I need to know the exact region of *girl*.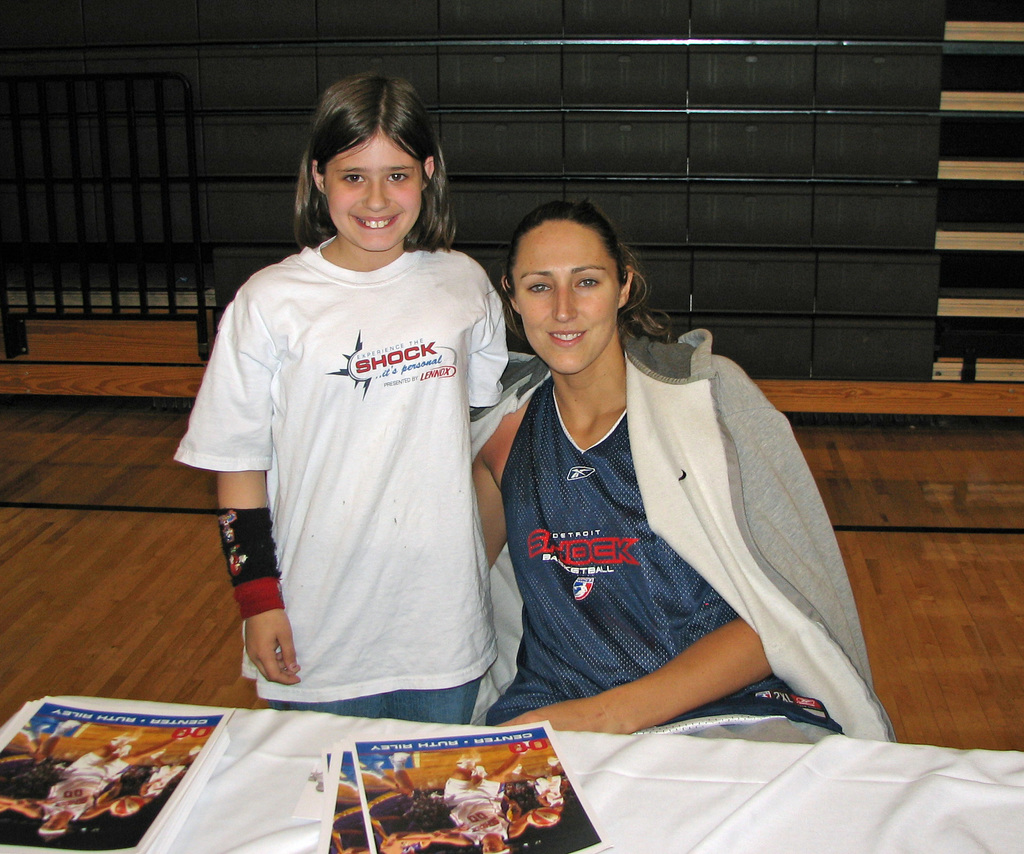
Region: crop(177, 68, 512, 727).
